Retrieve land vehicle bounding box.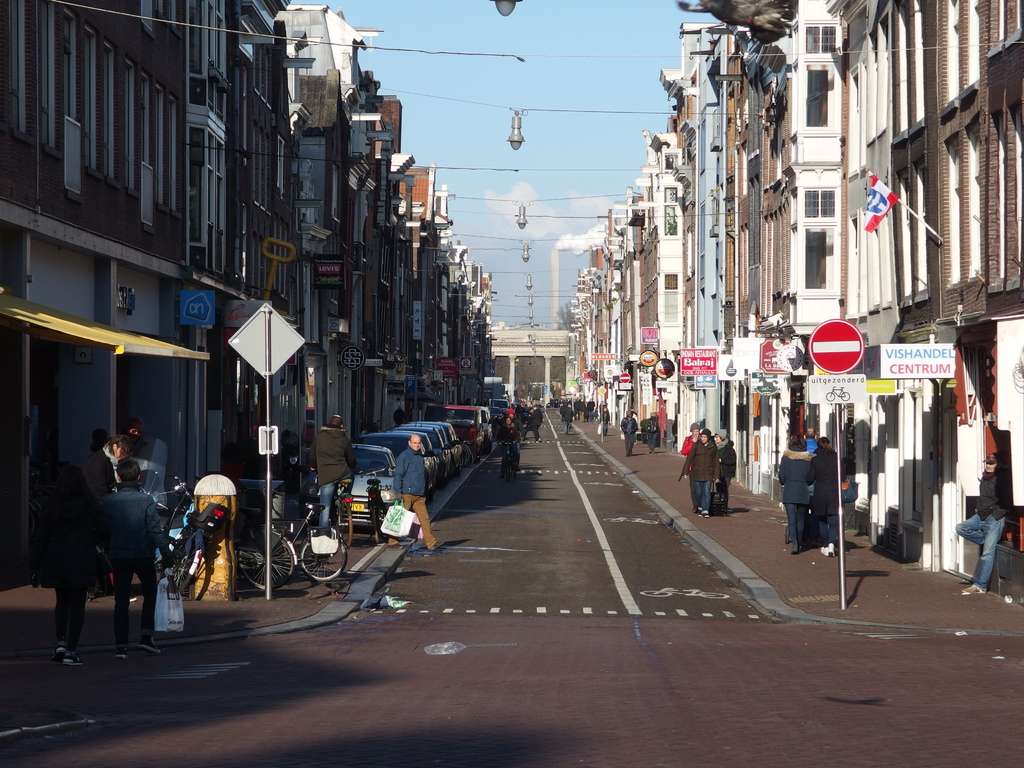
Bounding box: x1=826 y1=387 x2=851 y2=400.
